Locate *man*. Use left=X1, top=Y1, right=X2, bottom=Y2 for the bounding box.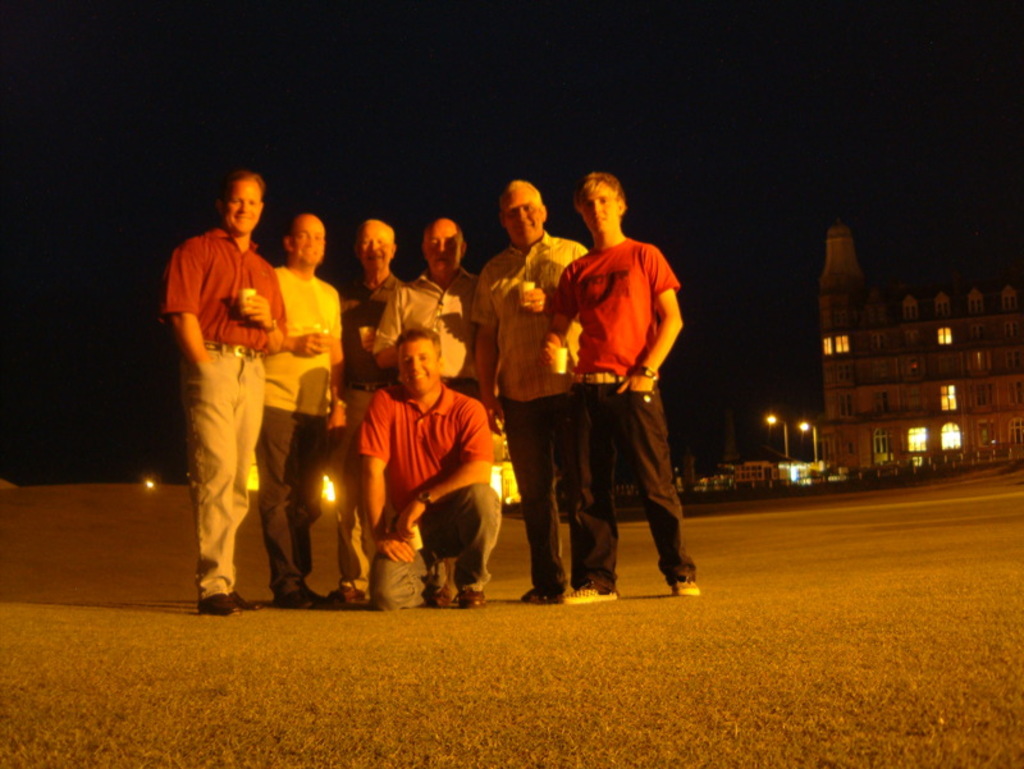
left=470, top=174, right=591, bottom=609.
